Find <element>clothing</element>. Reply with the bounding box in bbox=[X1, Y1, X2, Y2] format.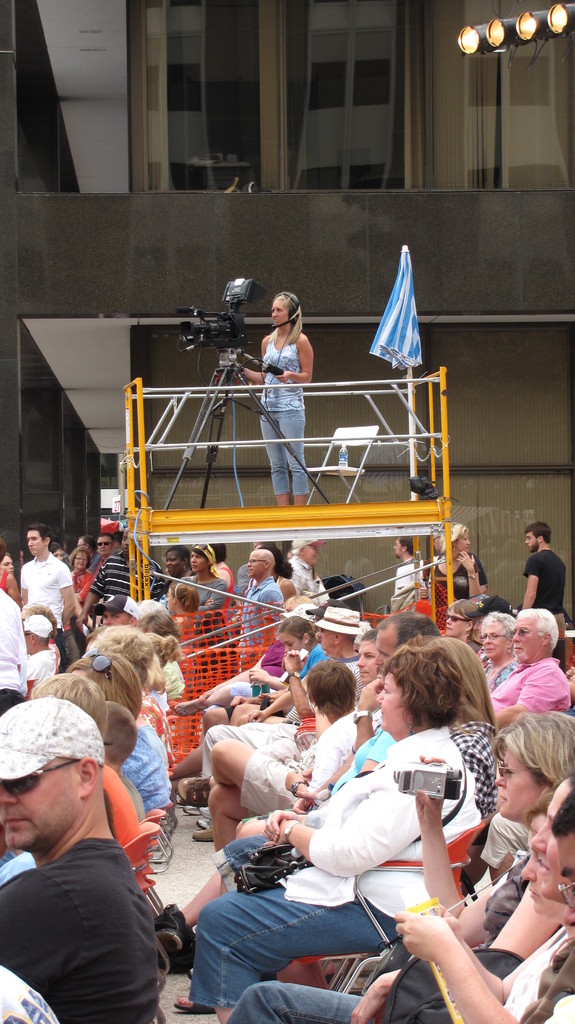
bbox=[0, 840, 158, 1023].
